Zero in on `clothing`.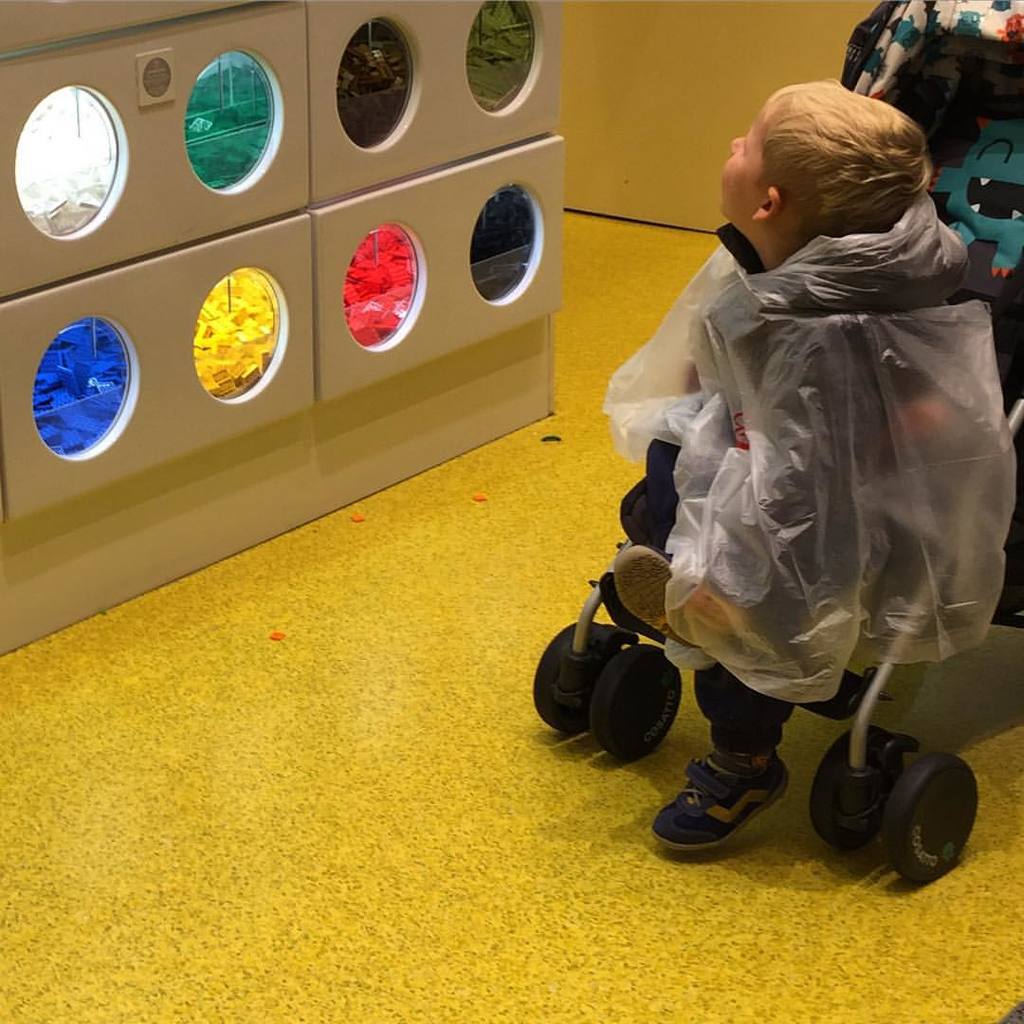
Zeroed in: [left=608, top=204, right=1021, bottom=745].
